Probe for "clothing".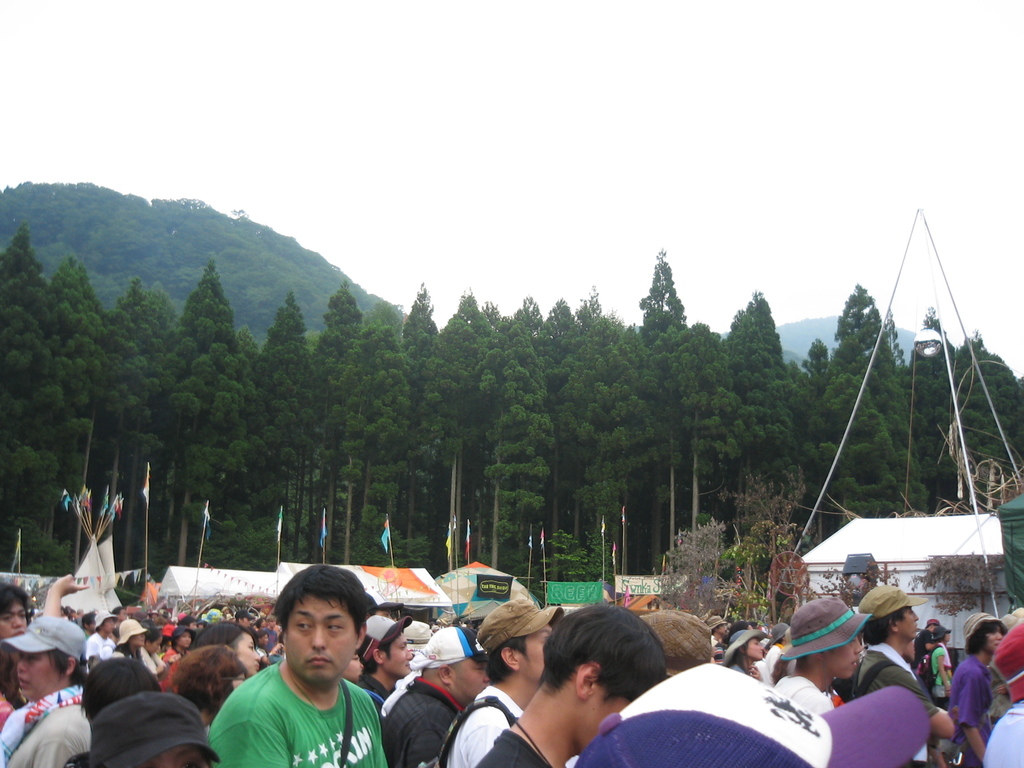
Probe result: region(0, 676, 89, 767).
